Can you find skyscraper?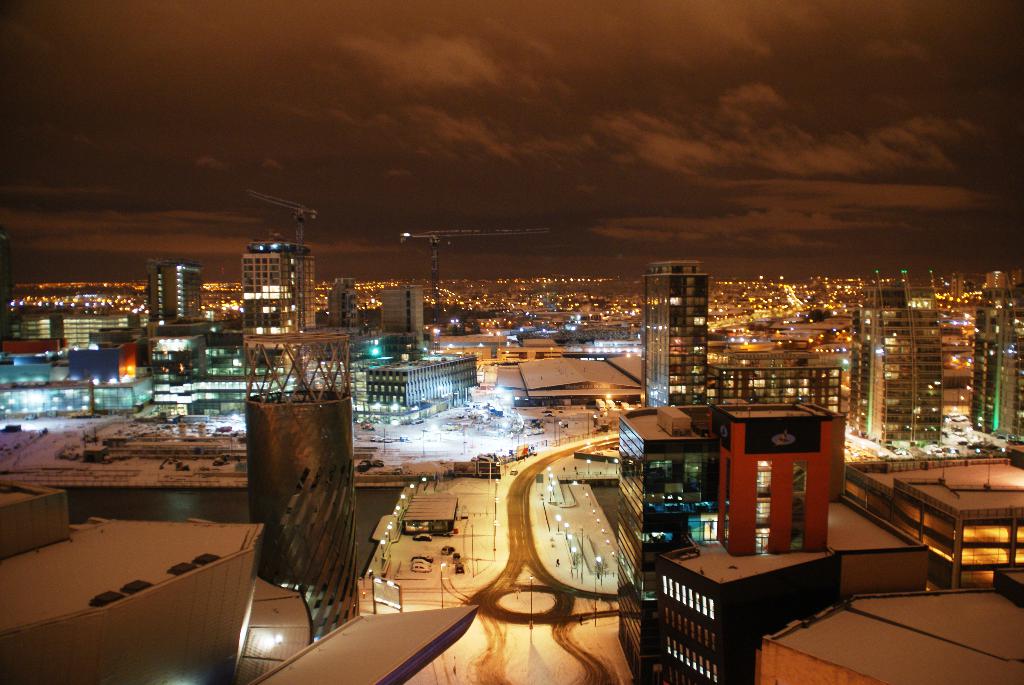
Yes, bounding box: region(616, 390, 845, 684).
